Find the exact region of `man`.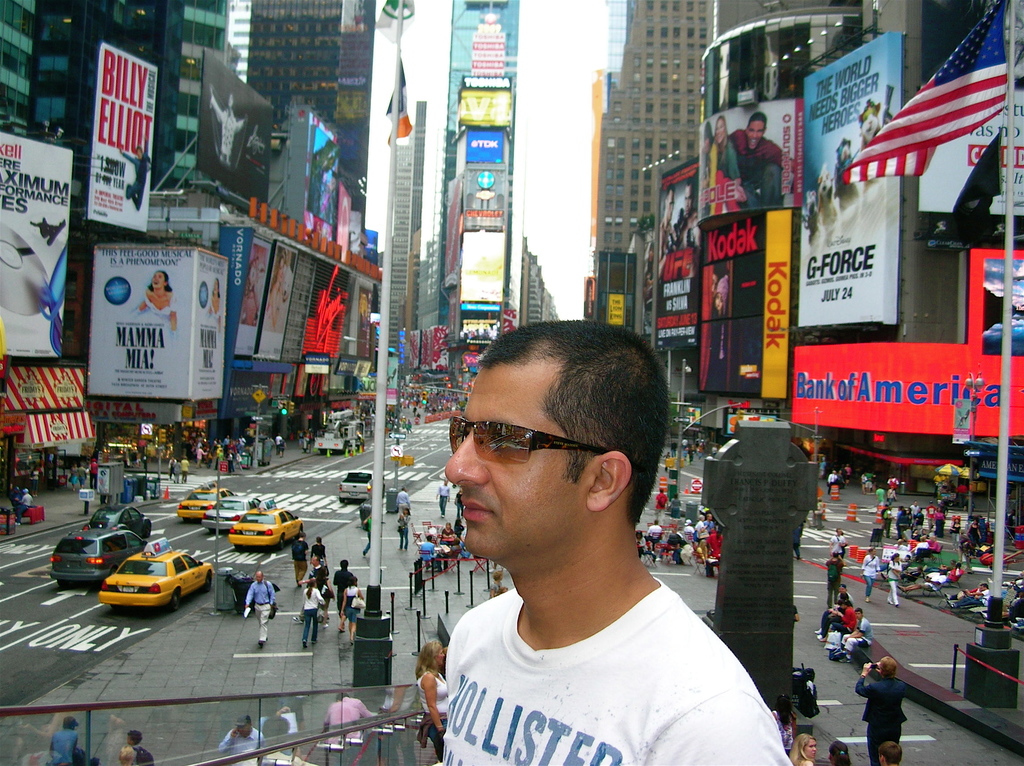
Exact region: bbox=(825, 550, 844, 606).
